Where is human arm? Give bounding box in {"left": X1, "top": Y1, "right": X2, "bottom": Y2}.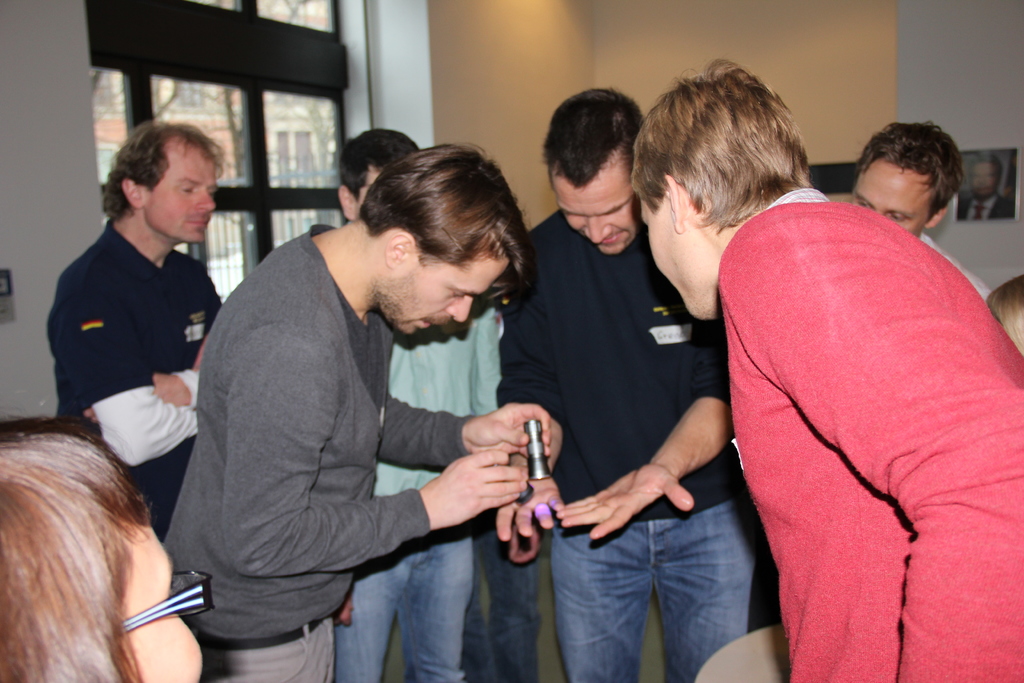
{"left": 174, "top": 335, "right": 520, "bottom": 633}.
